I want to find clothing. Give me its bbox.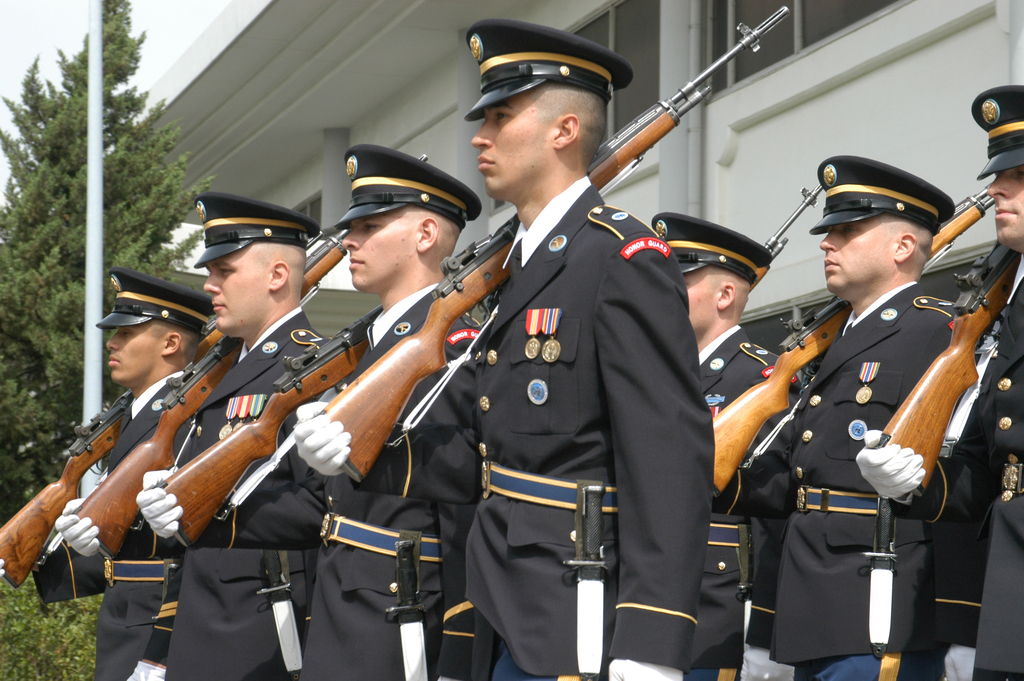
bbox(31, 370, 184, 680).
